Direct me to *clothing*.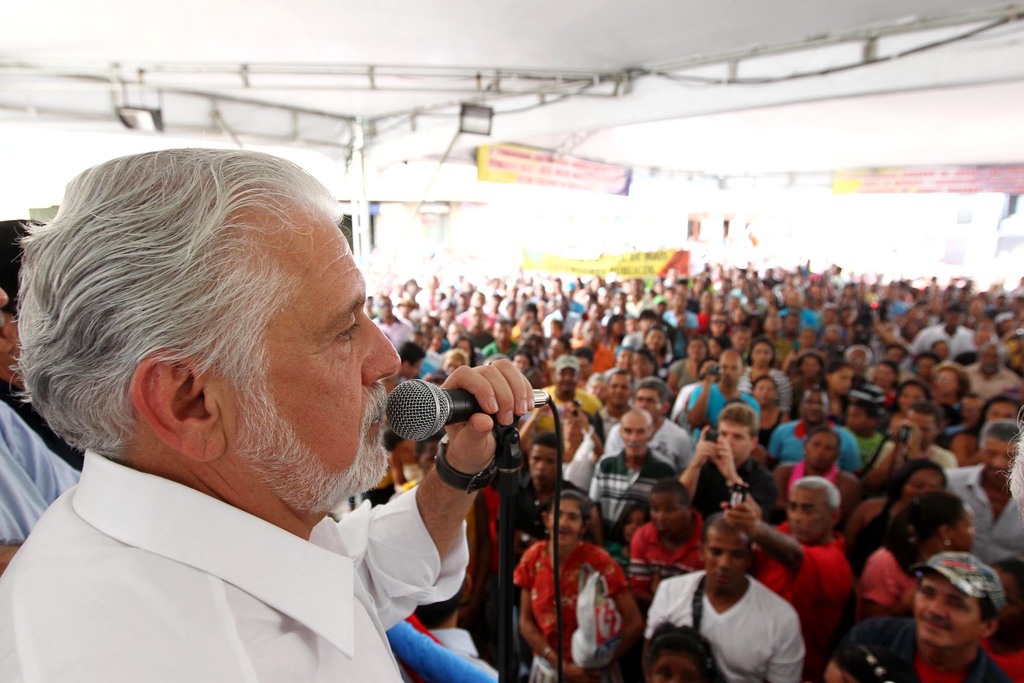
Direction: l=687, t=454, r=779, b=520.
